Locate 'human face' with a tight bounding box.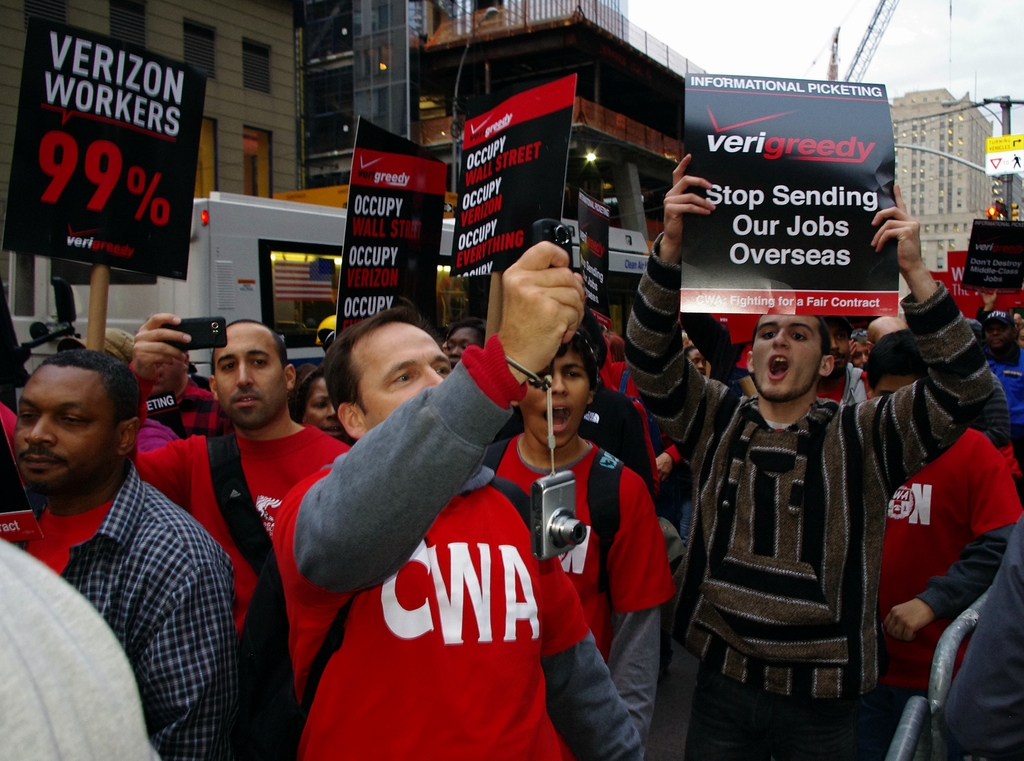
13,364,117,491.
